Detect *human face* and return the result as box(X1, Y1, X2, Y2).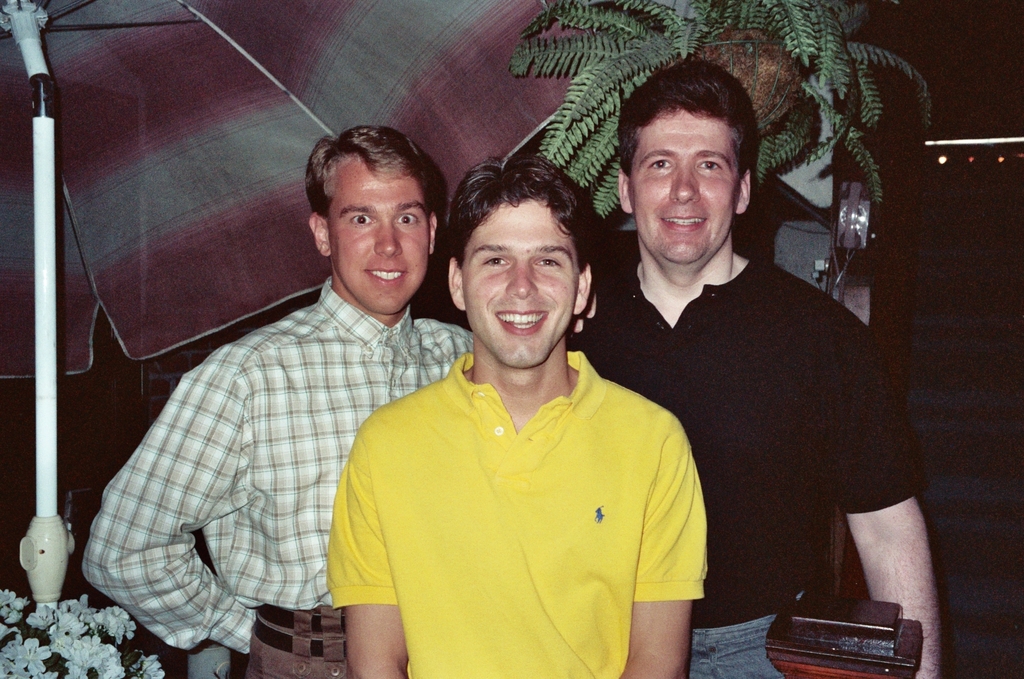
box(330, 154, 435, 309).
